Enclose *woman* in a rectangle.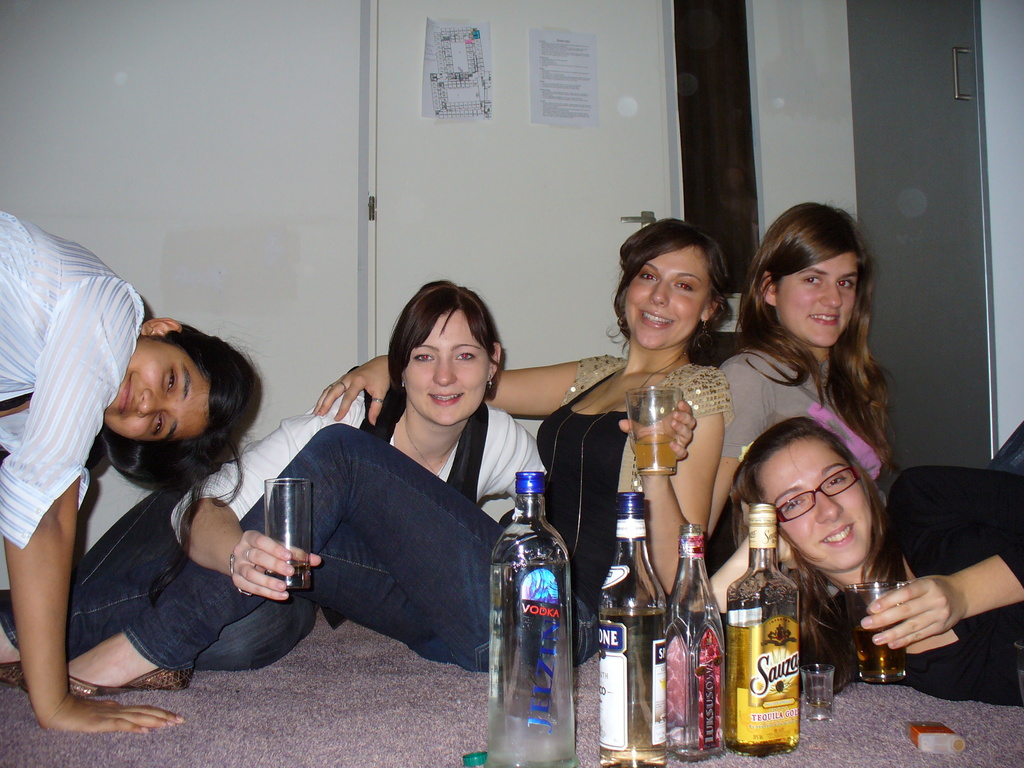
box(675, 412, 1022, 712).
